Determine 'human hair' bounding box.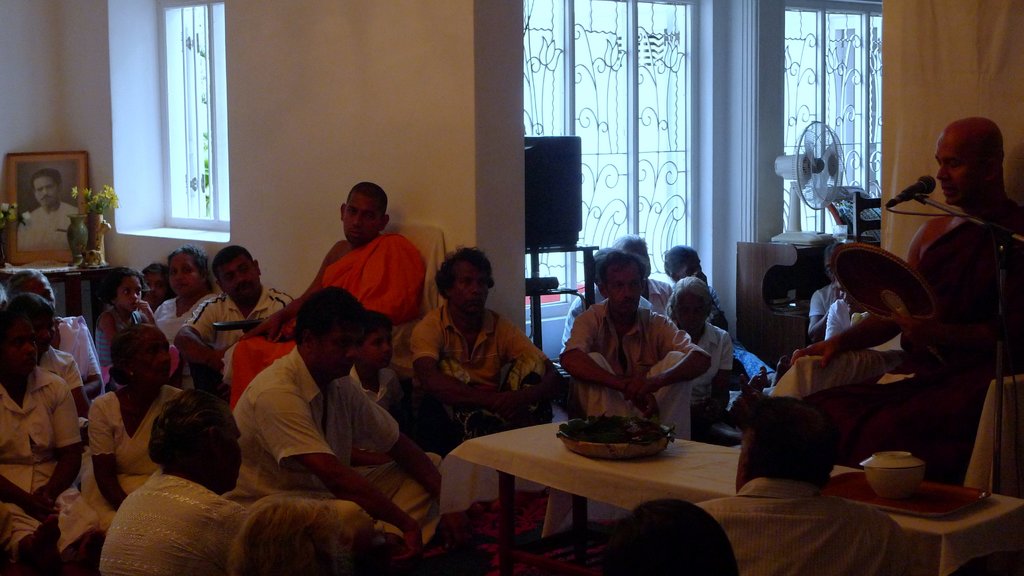
Determined: 212:247:249:280.
